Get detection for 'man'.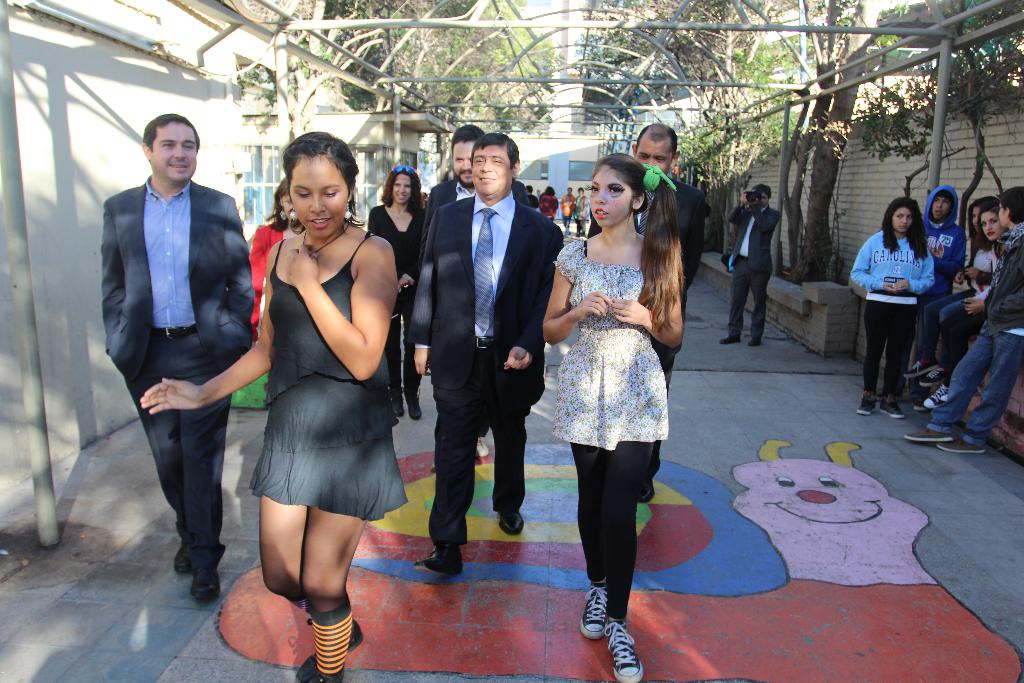
Detection: 899, 186, 1023, 447.
